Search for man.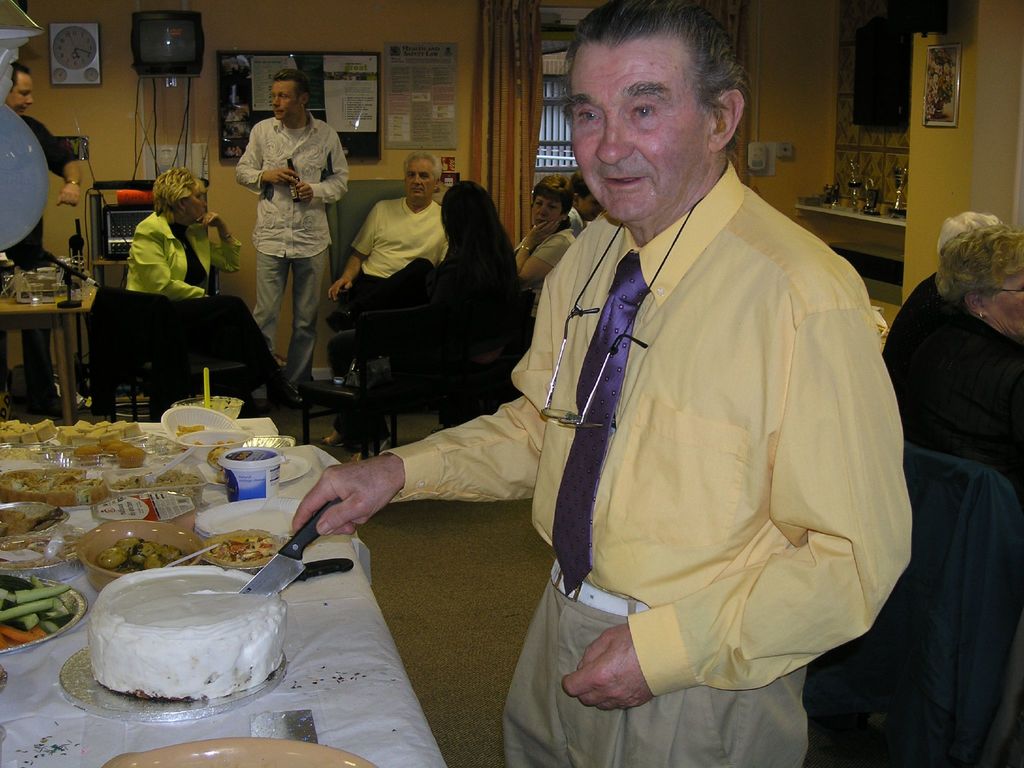
Found at x1=298, y1=0, x2=916, y2=767.
